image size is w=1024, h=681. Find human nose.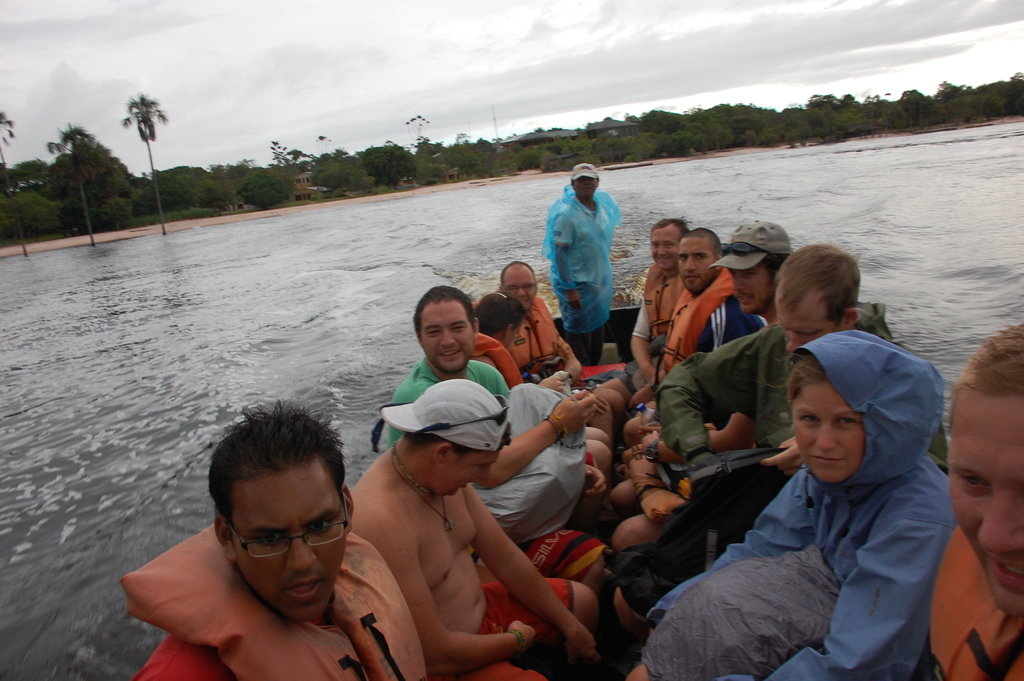
[left=687, top=254, right=697, bottom=272].
